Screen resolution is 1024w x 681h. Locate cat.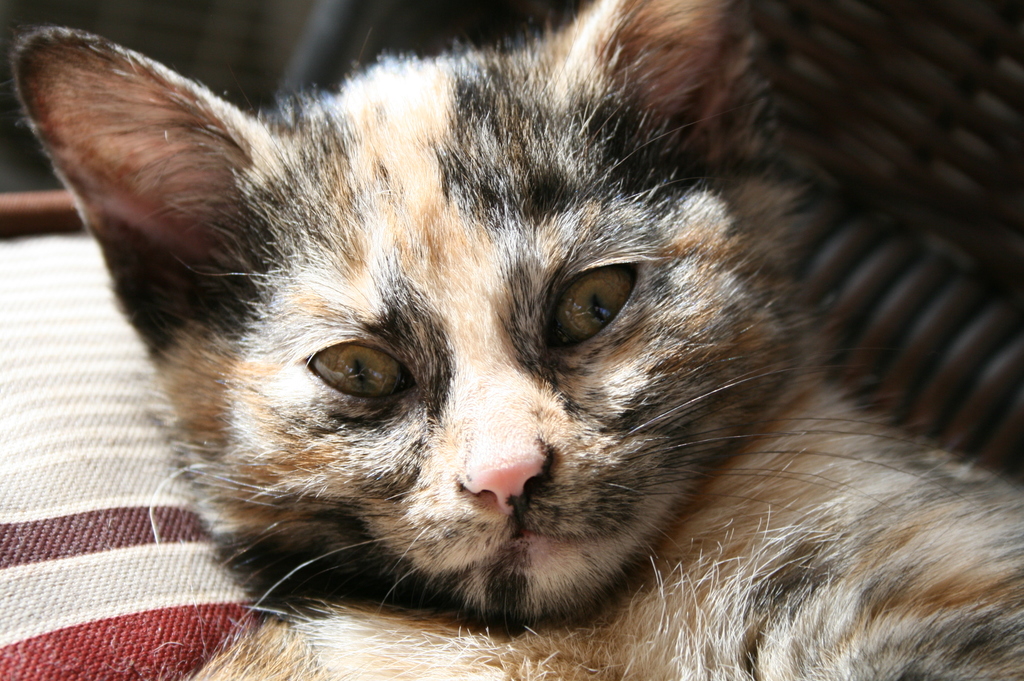
<bbox>6, 0, 1023, 680</bbox>.
